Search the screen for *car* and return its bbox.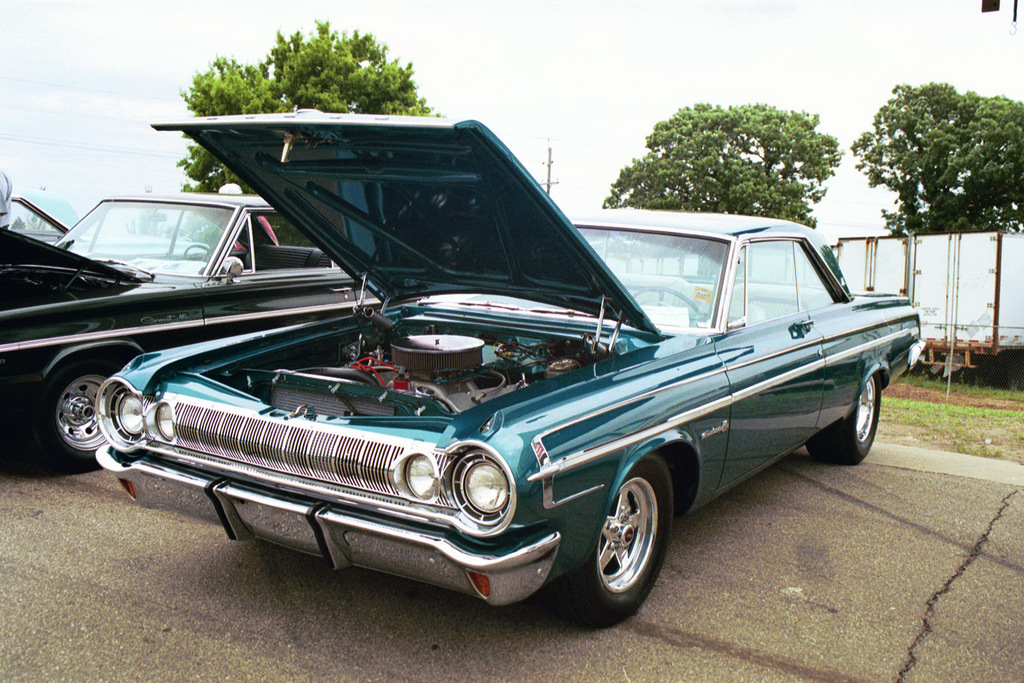
Found: <region>96, 119, 921, 633</region>.
